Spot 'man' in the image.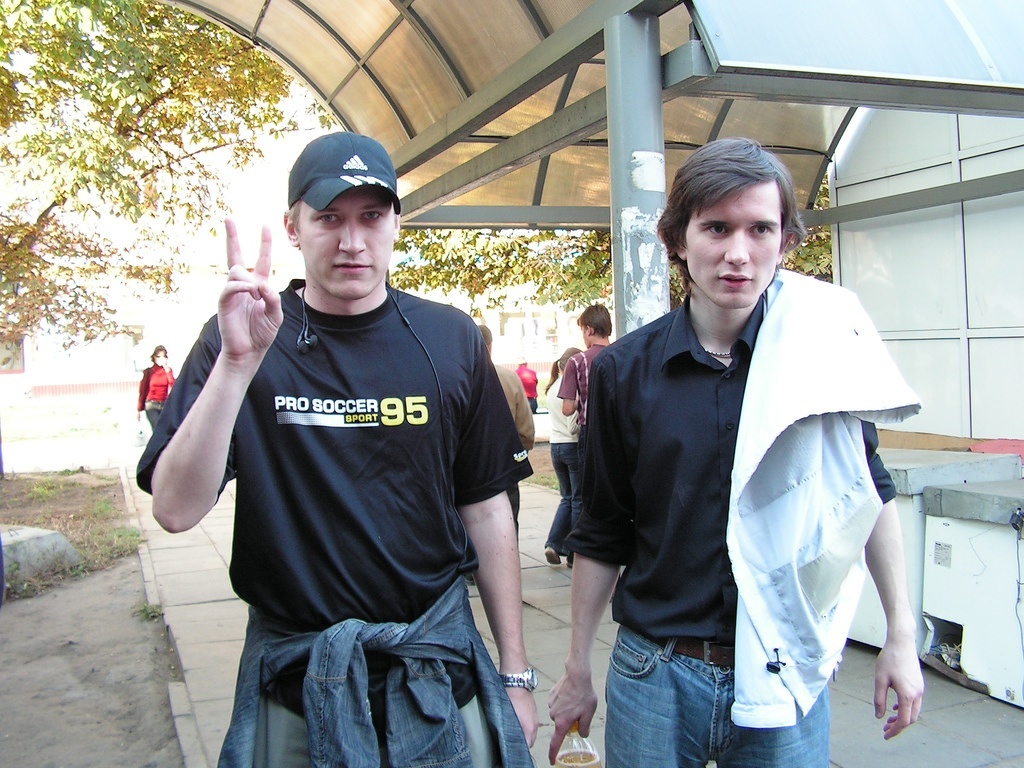
'man' found at detection(138, 128, 544, 766).
